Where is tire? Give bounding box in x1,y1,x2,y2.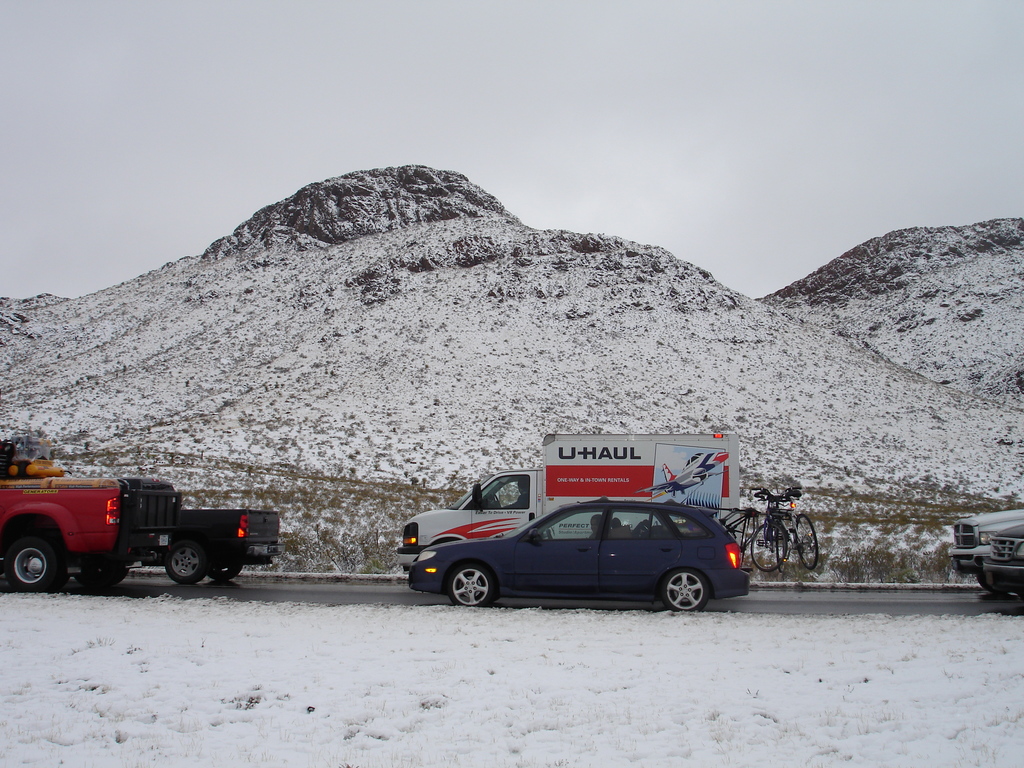
431,556,505,618.
